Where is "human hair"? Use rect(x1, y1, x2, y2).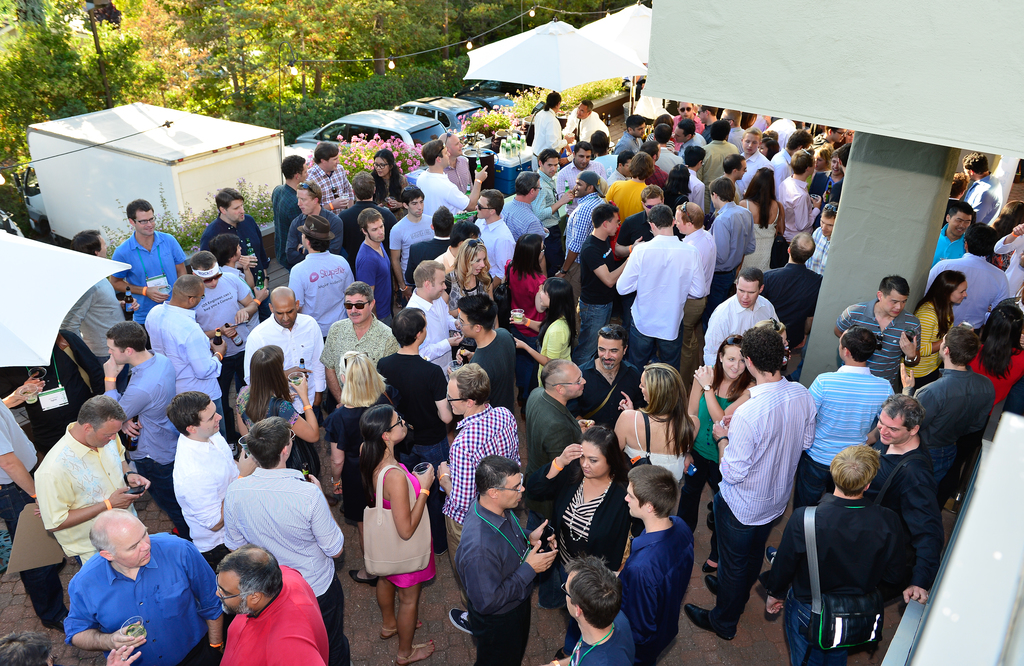
rect(790, 236, 812, 262).
